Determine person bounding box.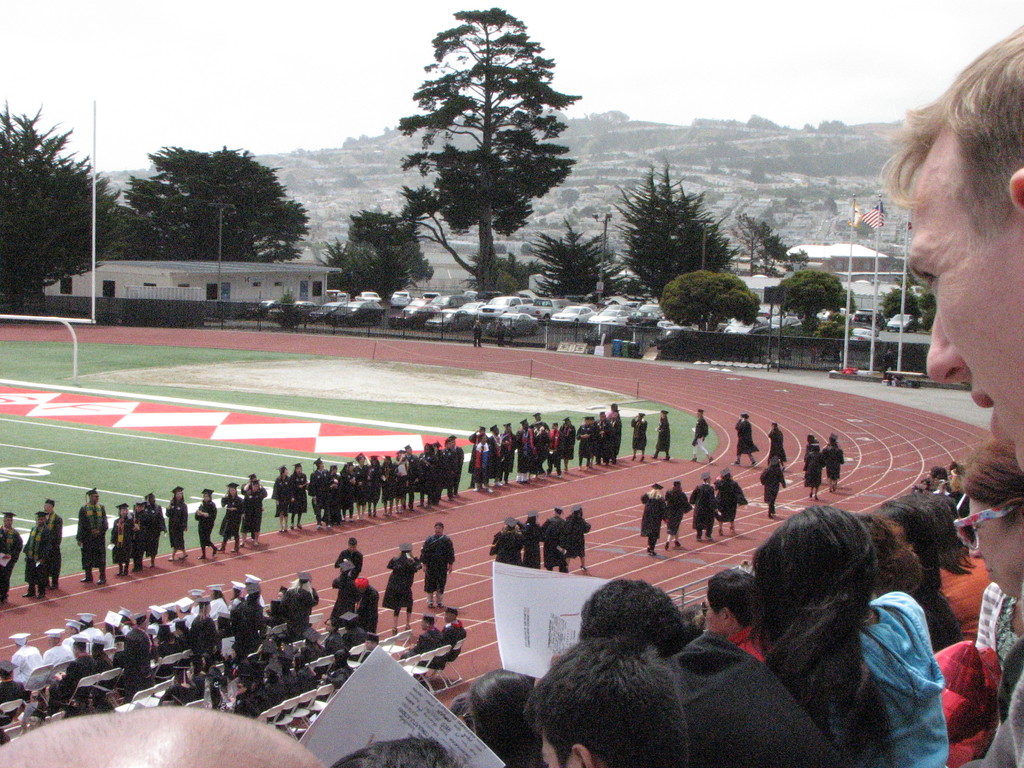
Determined: rect(766, 424, 788, 471).
